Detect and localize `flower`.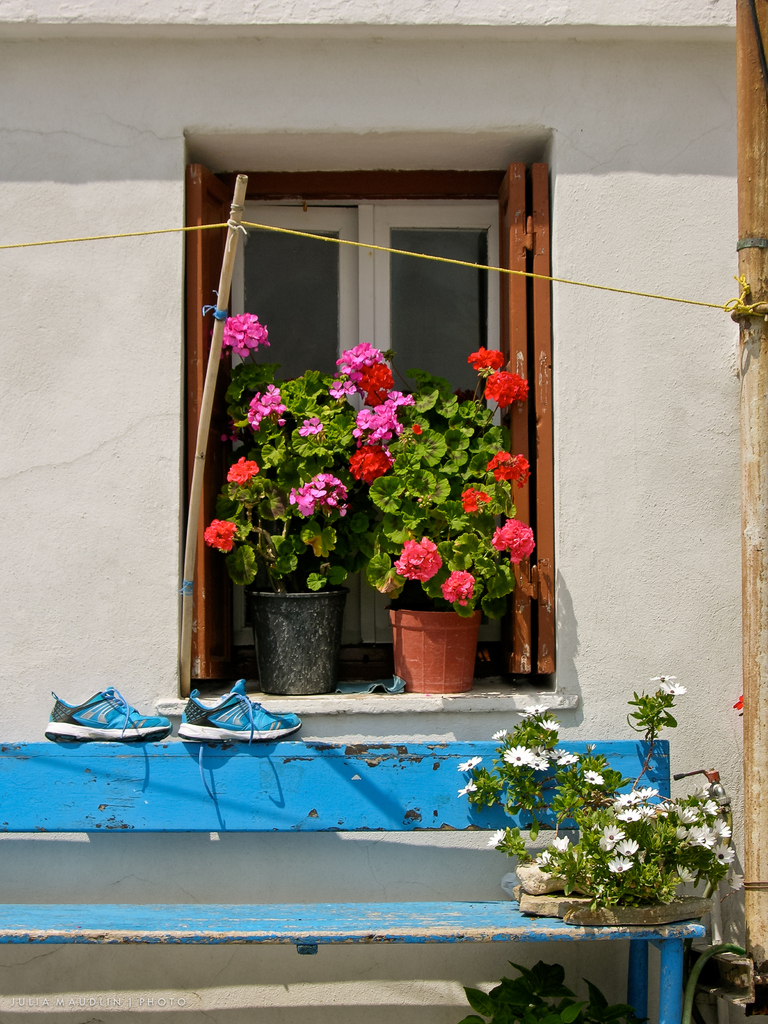
Localized at x1=584, y1=769, x2=605, y2=787.
